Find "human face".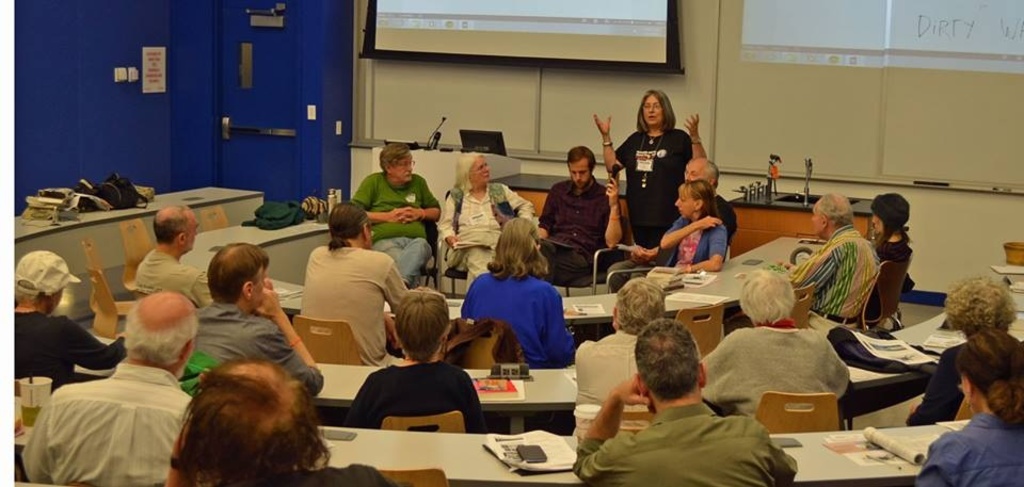
bbox(676, 192, 691, 213).
